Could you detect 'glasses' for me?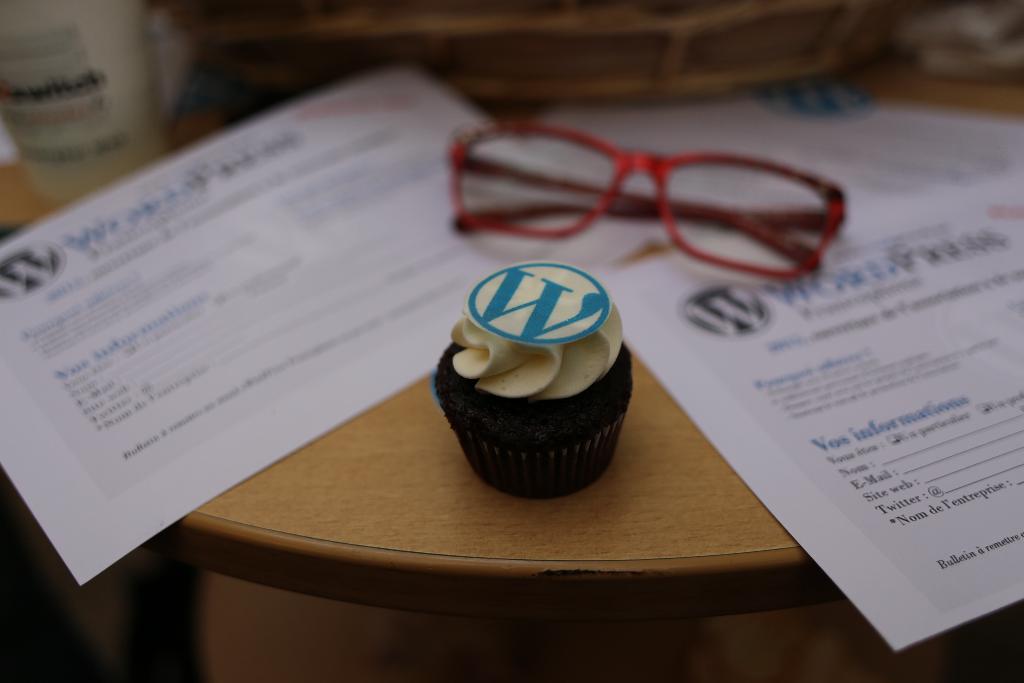
Detection result: box=[417, 143, 854, 296].
